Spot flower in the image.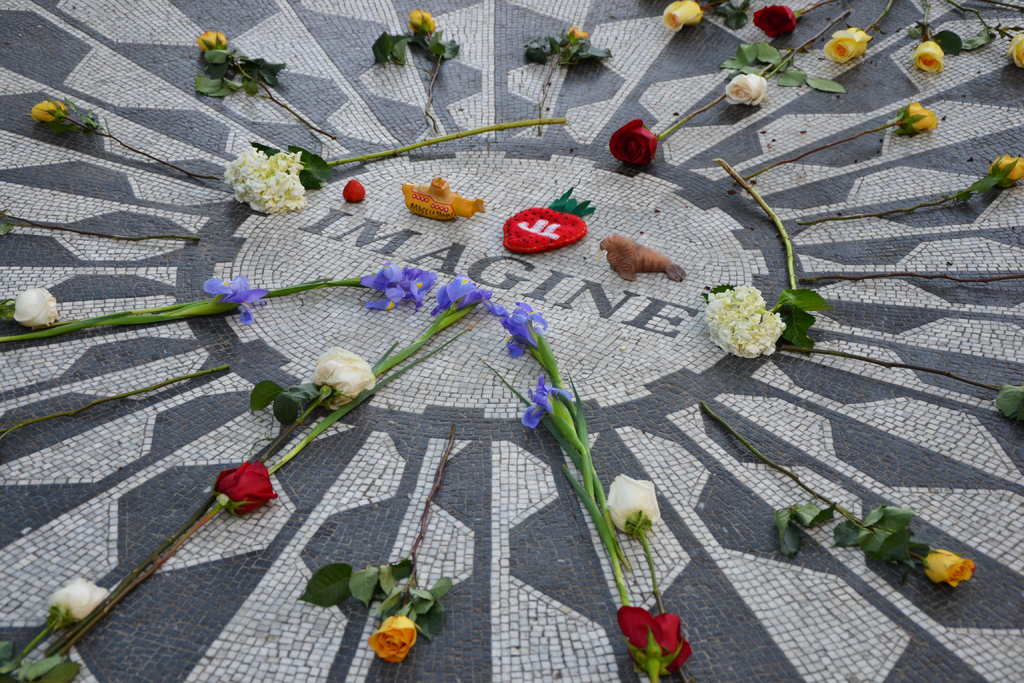
flower found at <box>613,602,677,671</box>.
